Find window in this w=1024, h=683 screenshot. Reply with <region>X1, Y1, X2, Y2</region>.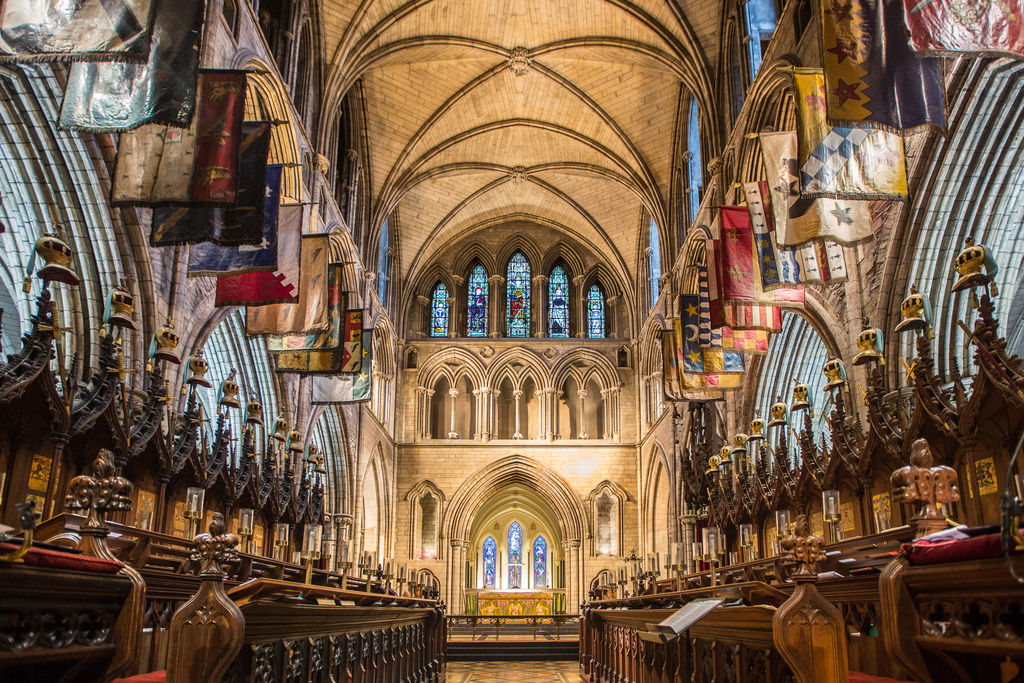
<region>413, 240, 623, 362</region>.
